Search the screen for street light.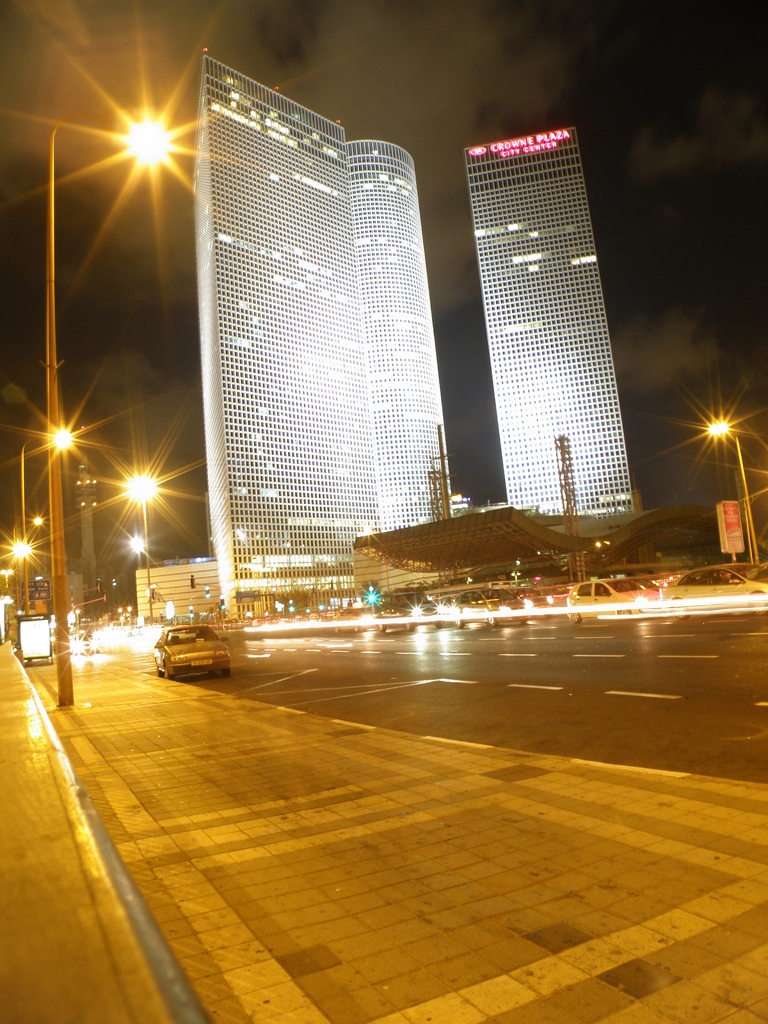
Found at [27, 513, 54, 605].
